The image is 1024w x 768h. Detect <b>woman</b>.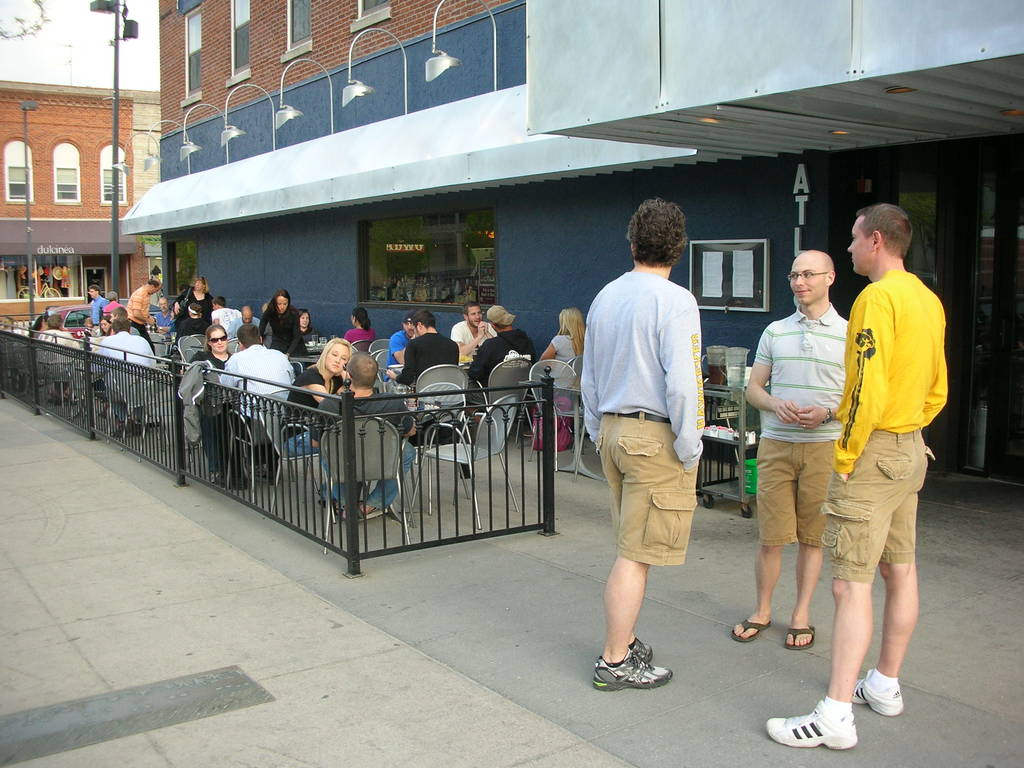
Detection: [172,275,216,318].
